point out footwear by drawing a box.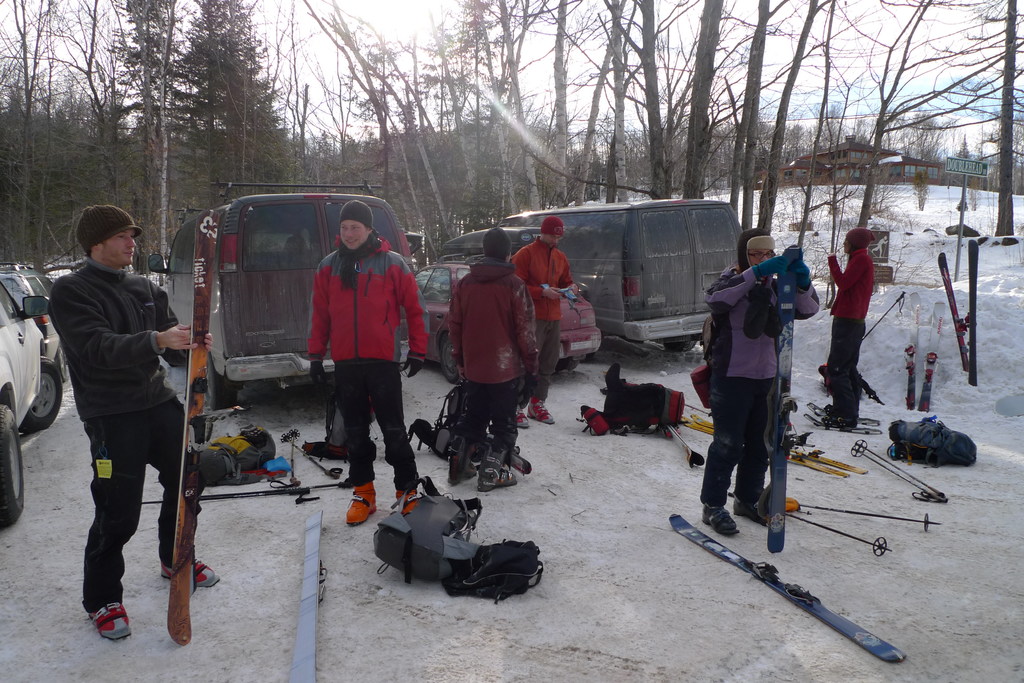
{"x1": 348, "y1": 481, "x2": 379, "y2": 524}.
